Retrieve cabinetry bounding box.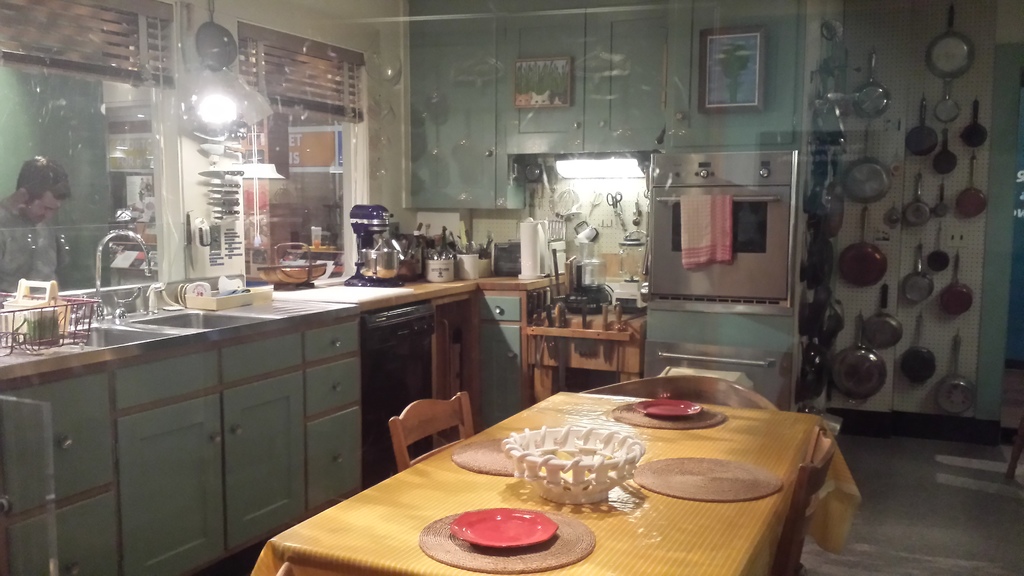
Bounding box: 408, 18, 499, 207.
